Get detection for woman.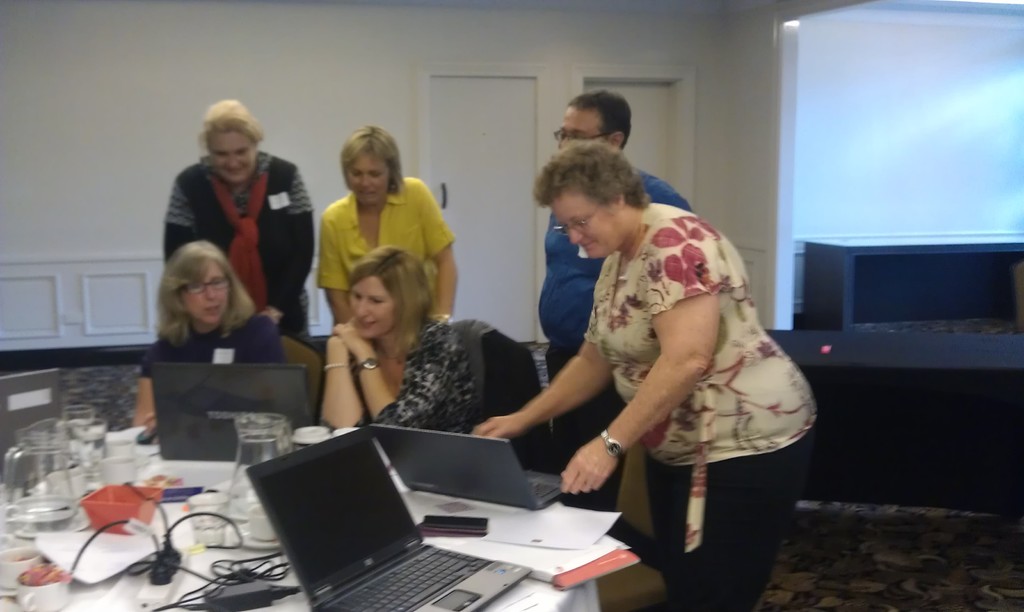
Detection: {"x1": 297, "y1": 239, "x2": 483, "y2": 452}.
